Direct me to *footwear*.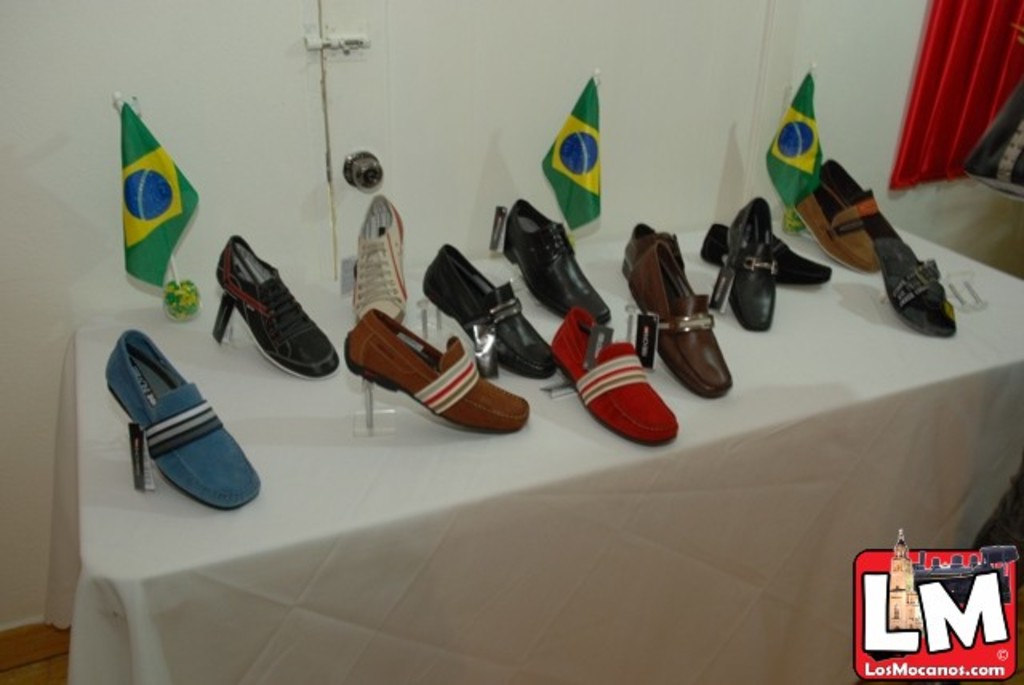
Direction: (344, 304, 531, 440).
